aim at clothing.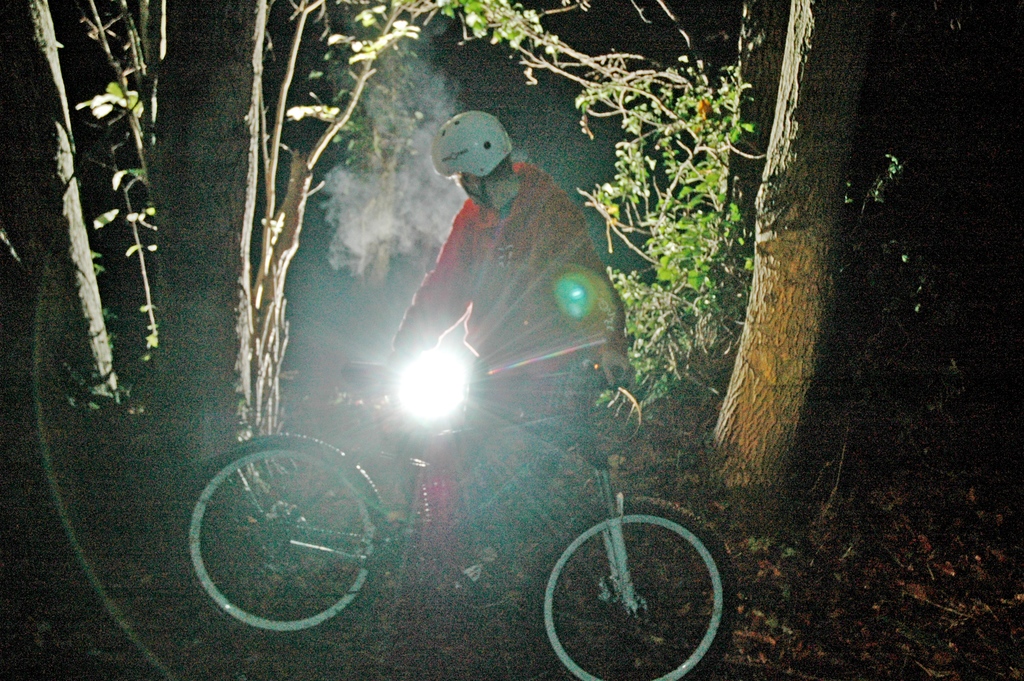
Aimed at <box>381,164,628,538</box>.
